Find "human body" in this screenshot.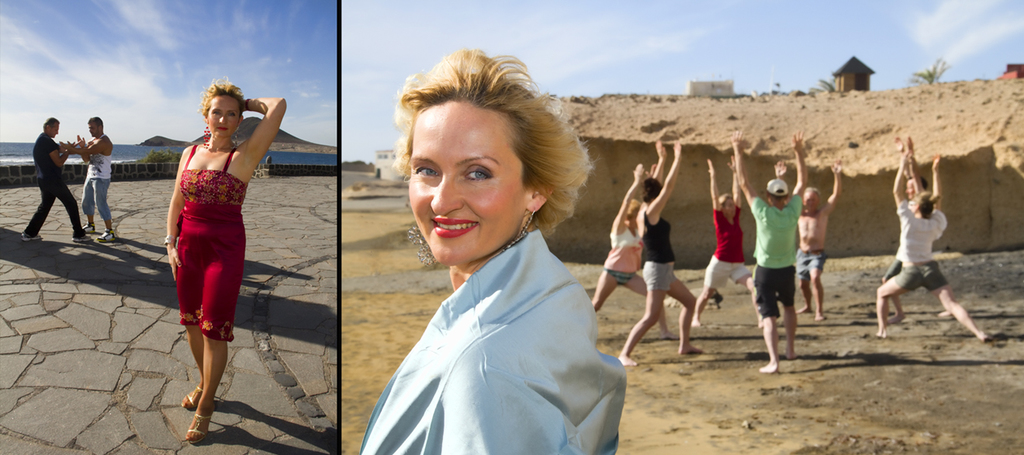
The bounding box for "human body" is x1=21 y1=128 x2=82 y2=240.
